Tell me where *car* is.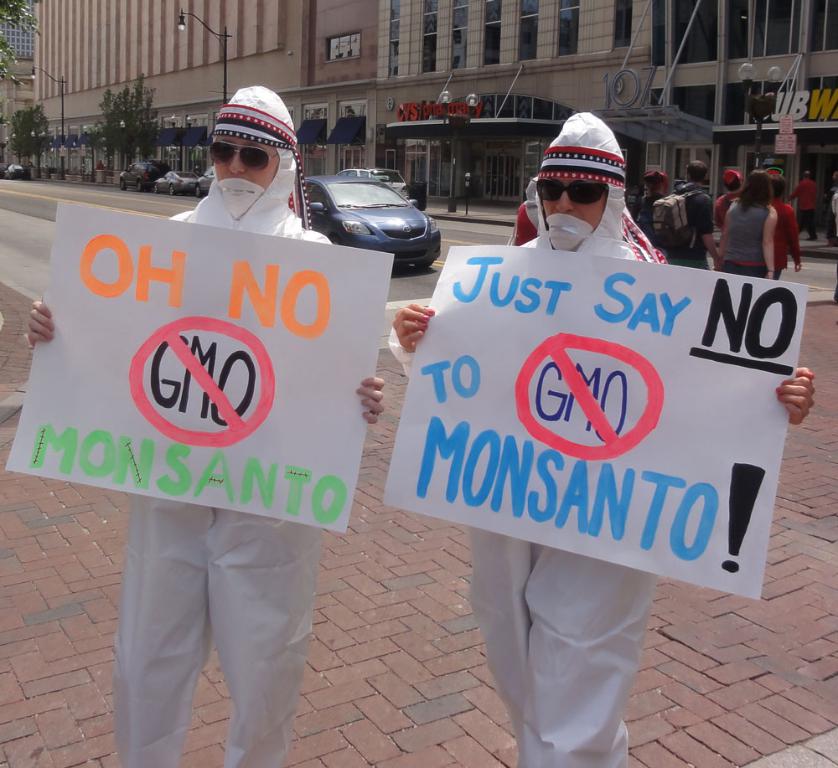
*car* is at <region>0, 165, 34, 177</region>.
